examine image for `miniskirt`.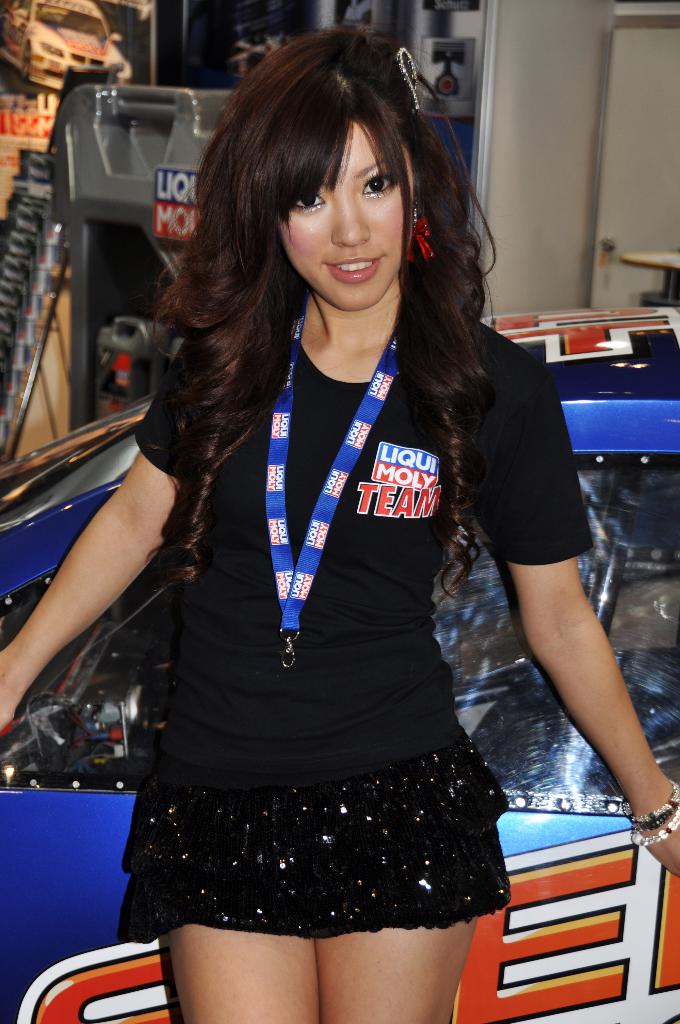
Examination result: region(127, 733, 514, 937).
